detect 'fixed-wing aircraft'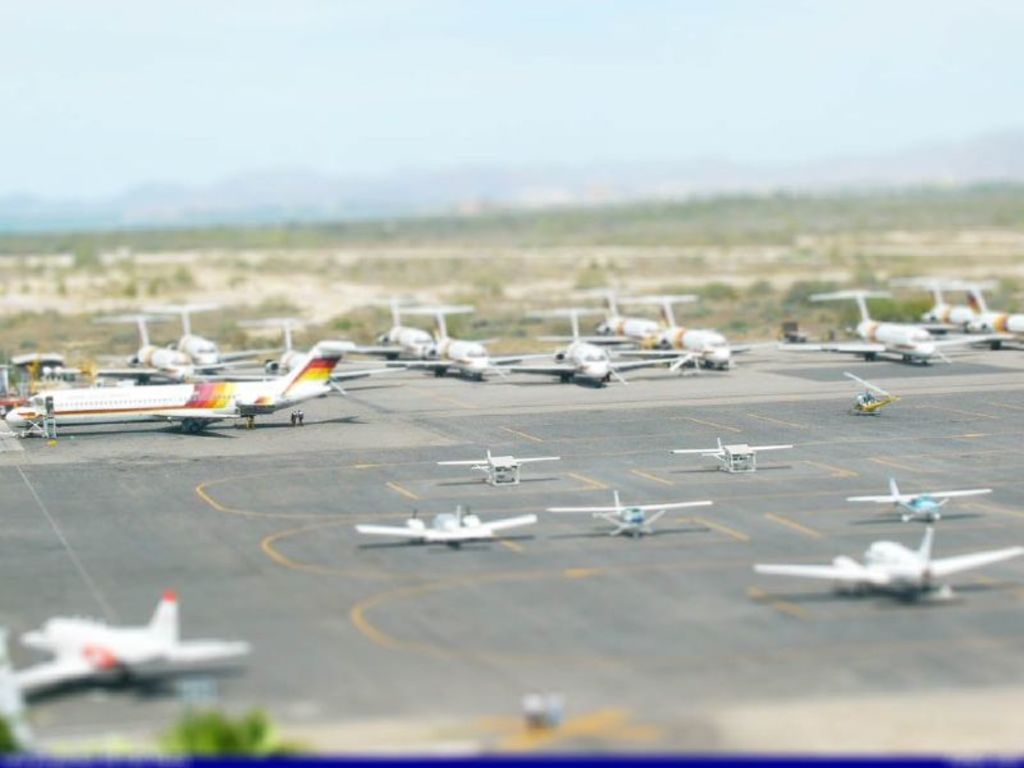
Rect(333, 306, 451, 360)
